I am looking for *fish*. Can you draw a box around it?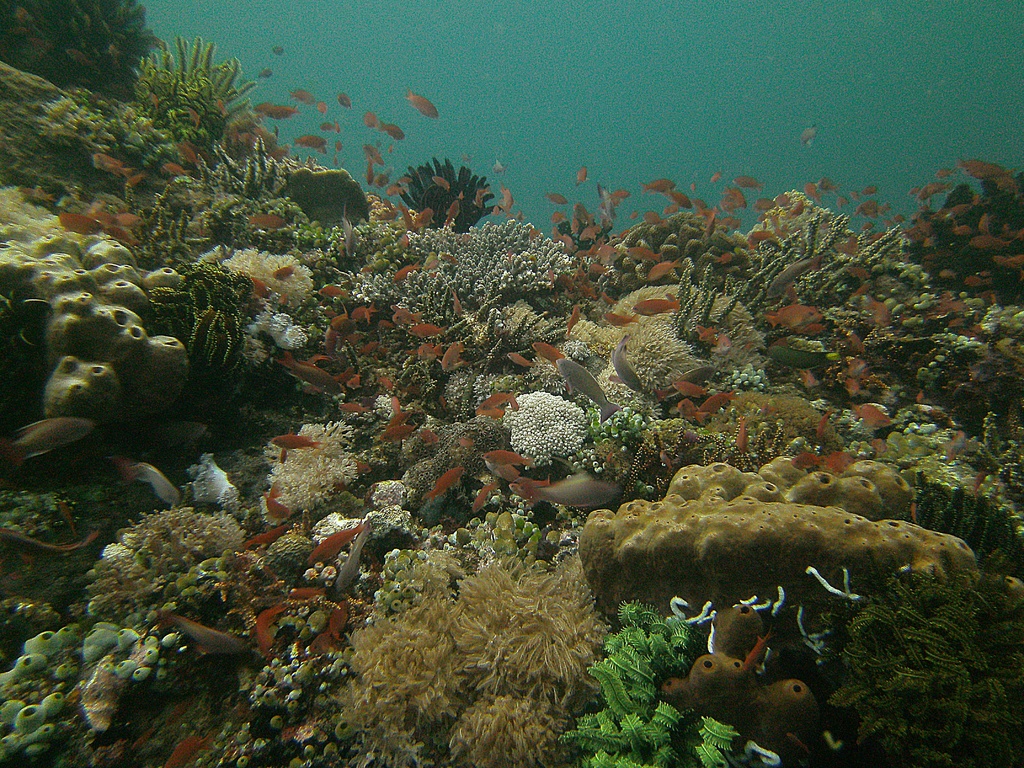
Sure, the bounding box is bbox=[534, 469, 624, 510].
